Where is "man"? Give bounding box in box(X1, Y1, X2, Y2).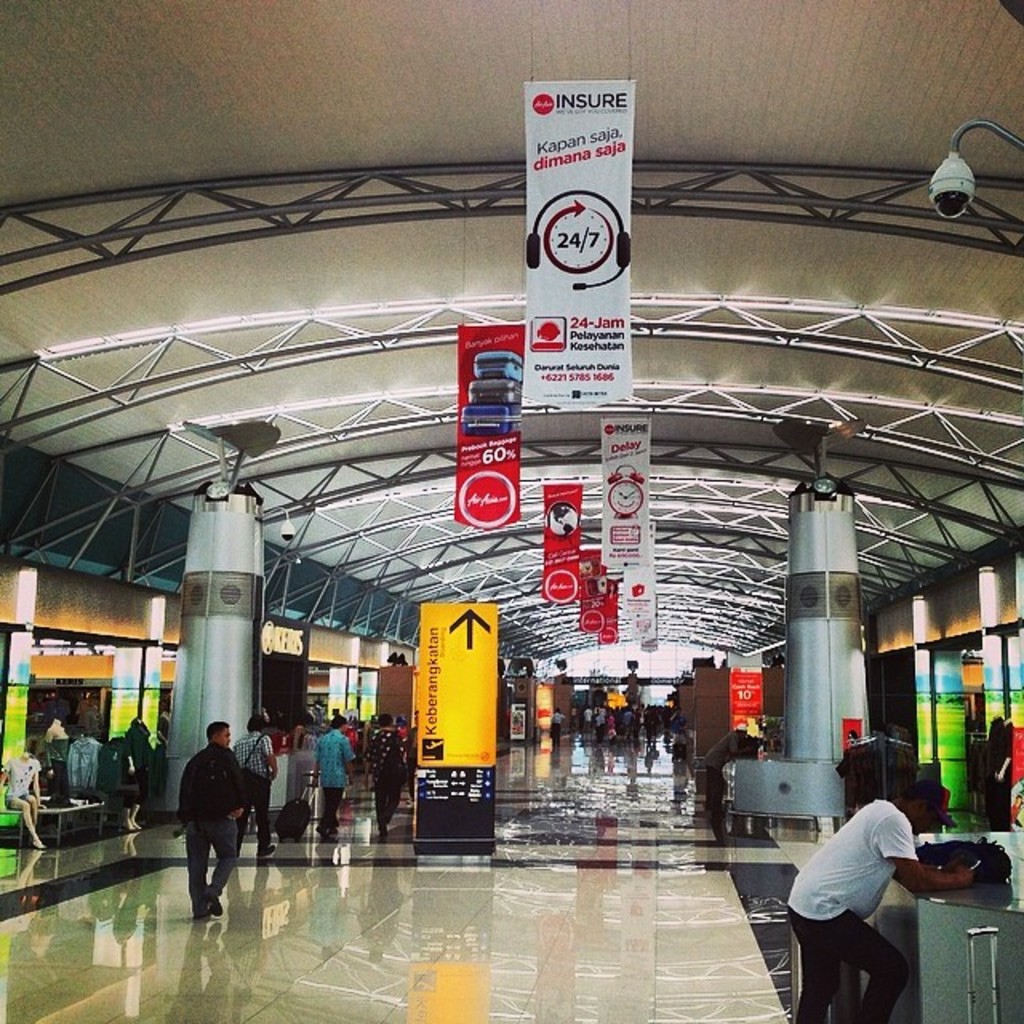
box(365, 722, 418, 829).
